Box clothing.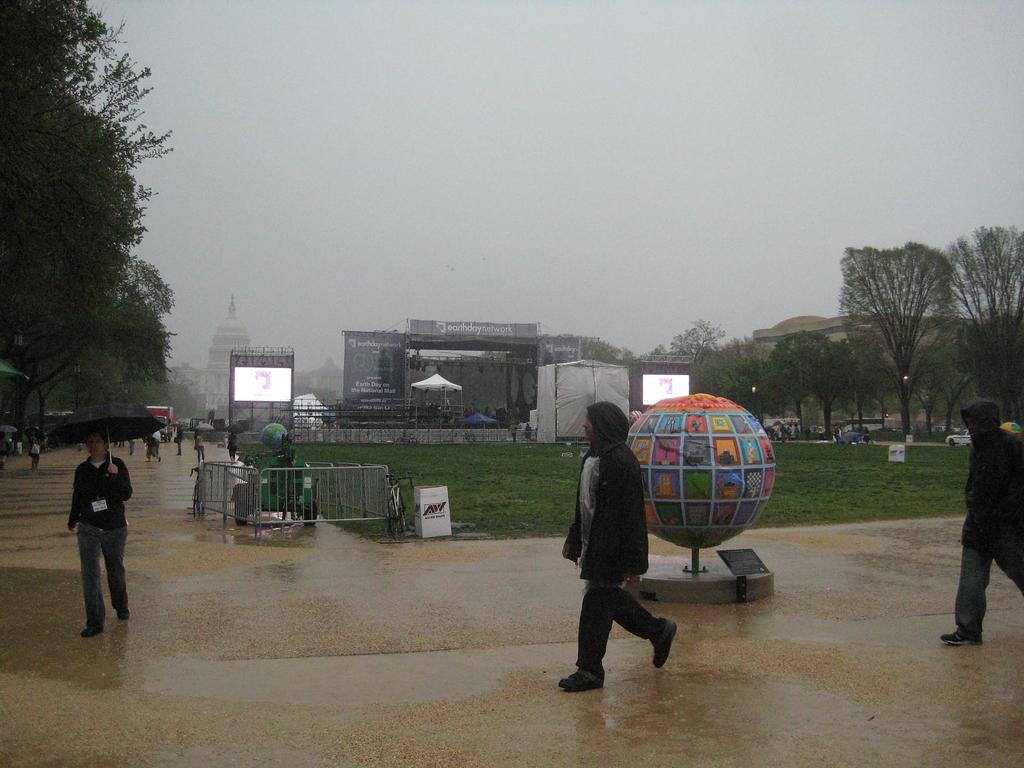
{"x1": 172, "y1": 422, "x2": 185, "y2": 459}.
